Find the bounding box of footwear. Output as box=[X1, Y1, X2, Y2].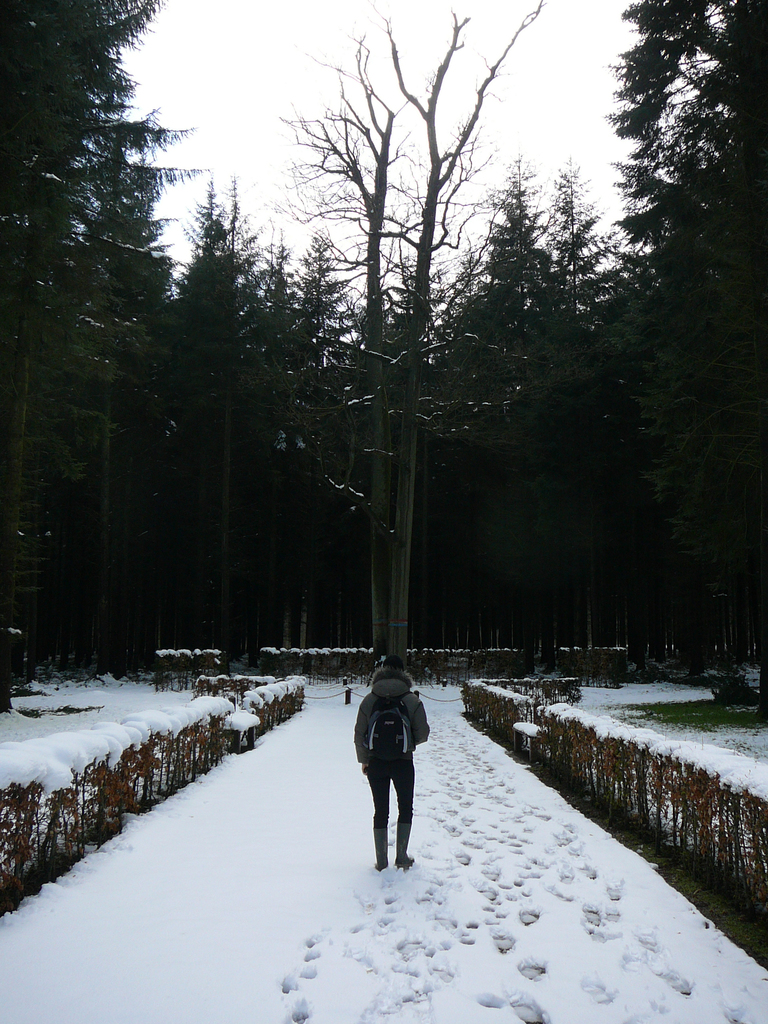
box=[369, 847, 394, 875].
